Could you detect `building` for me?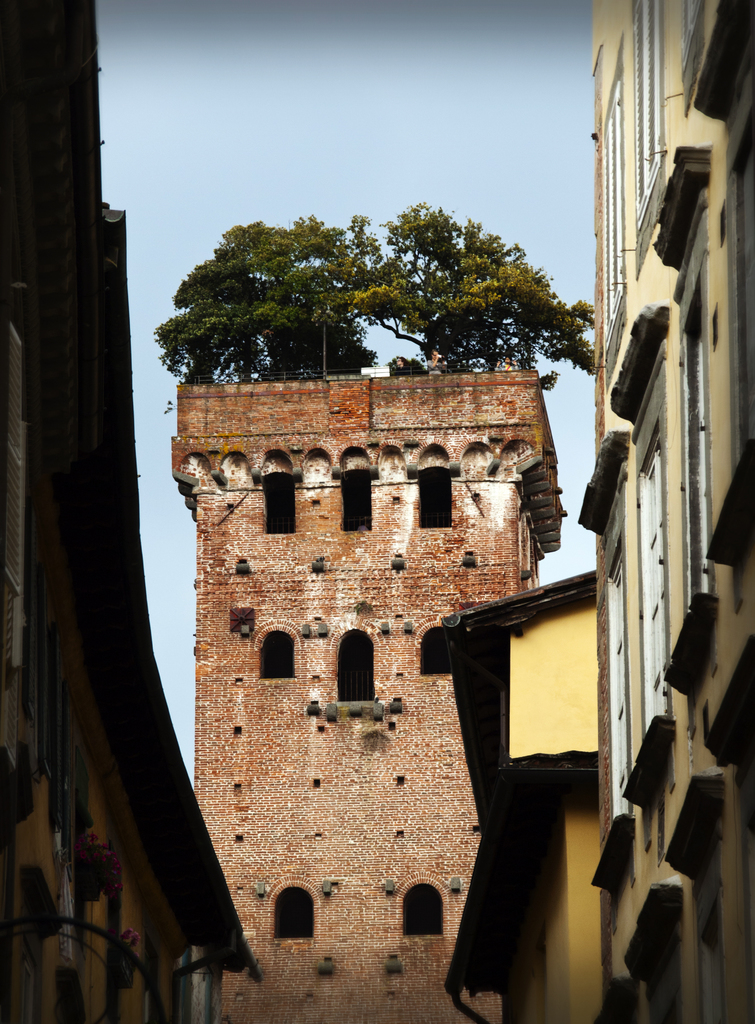
Detection result: select_region(169, 350, 568, 1023).
